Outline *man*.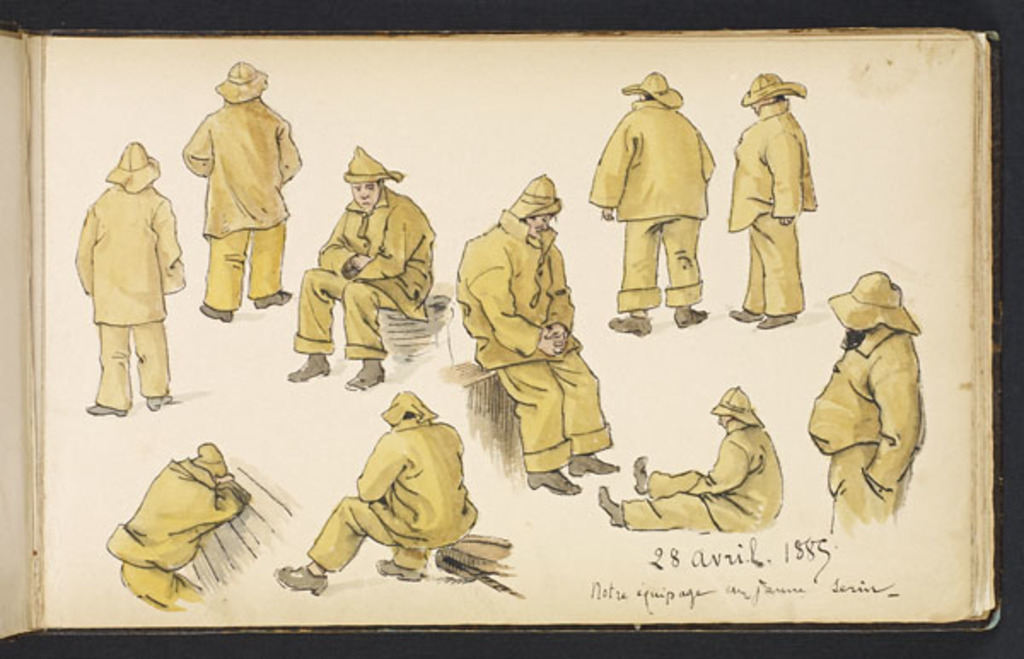
Outline: box(177, 56, 307, 321).
